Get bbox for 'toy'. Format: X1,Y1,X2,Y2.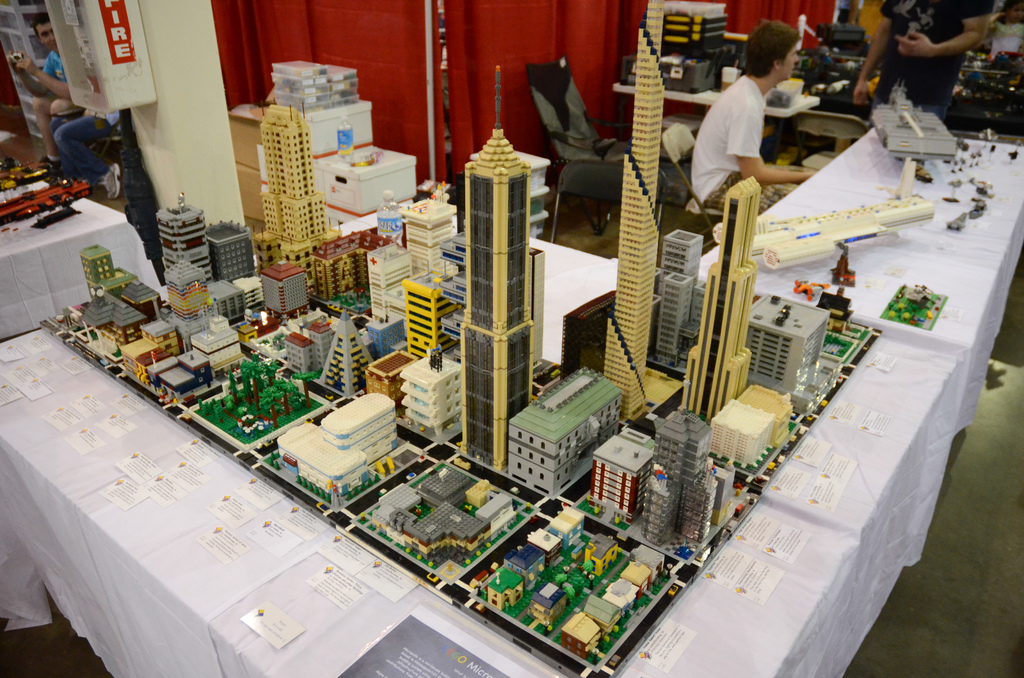
264,392,403,513.
